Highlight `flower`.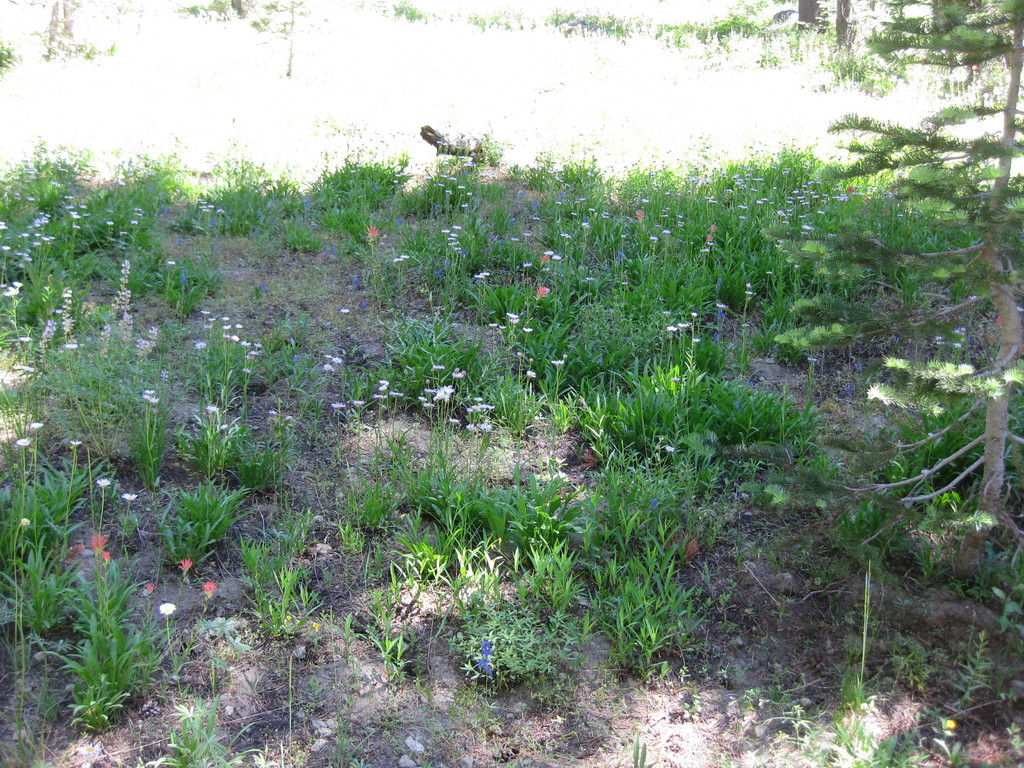
Highlighted region: [160,604,176,613].
